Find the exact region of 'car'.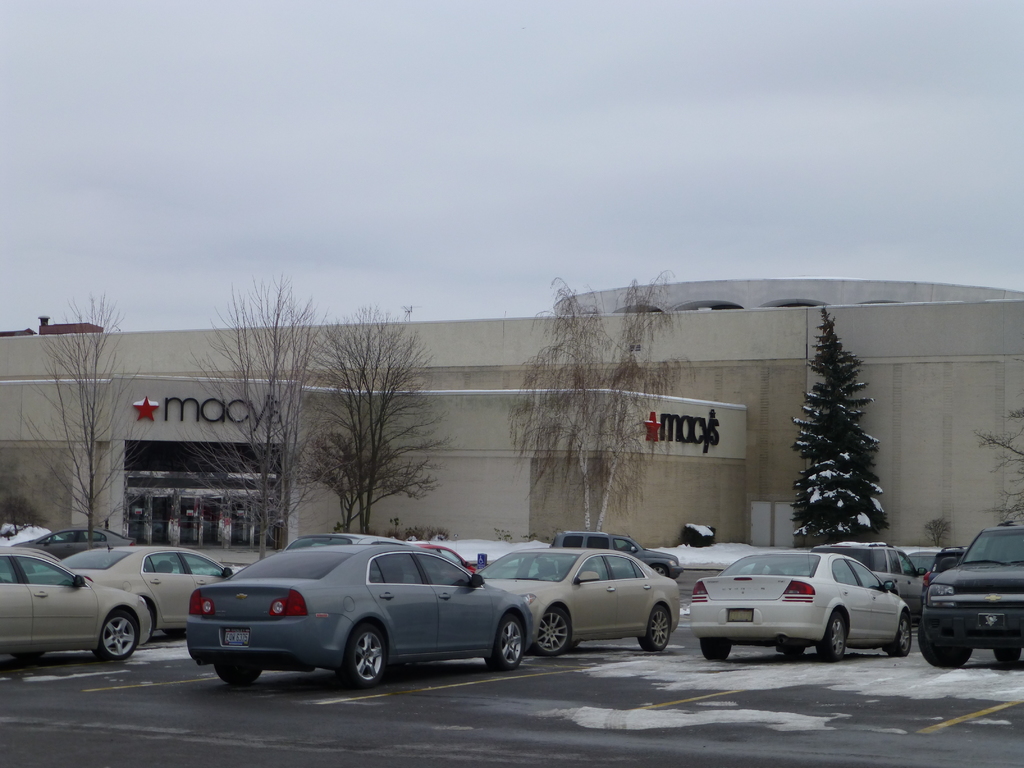
Exact region: BBox(913, 521, 1023, 667).
